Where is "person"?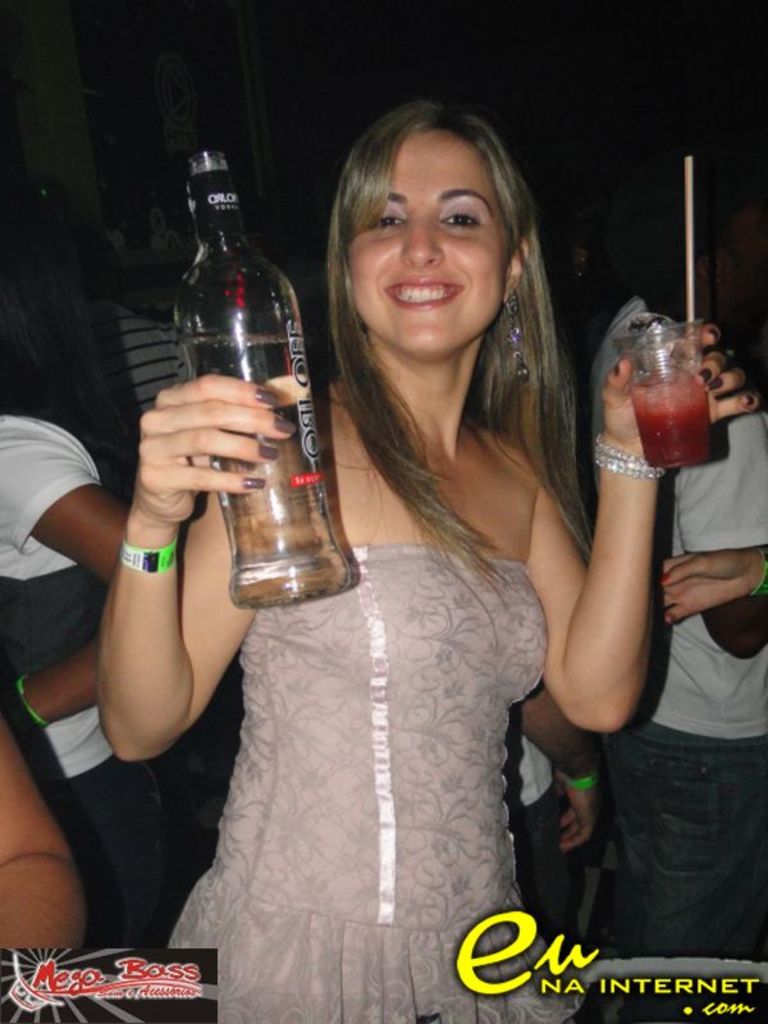
x1=506 y1=685 x2=602 y2=950.
